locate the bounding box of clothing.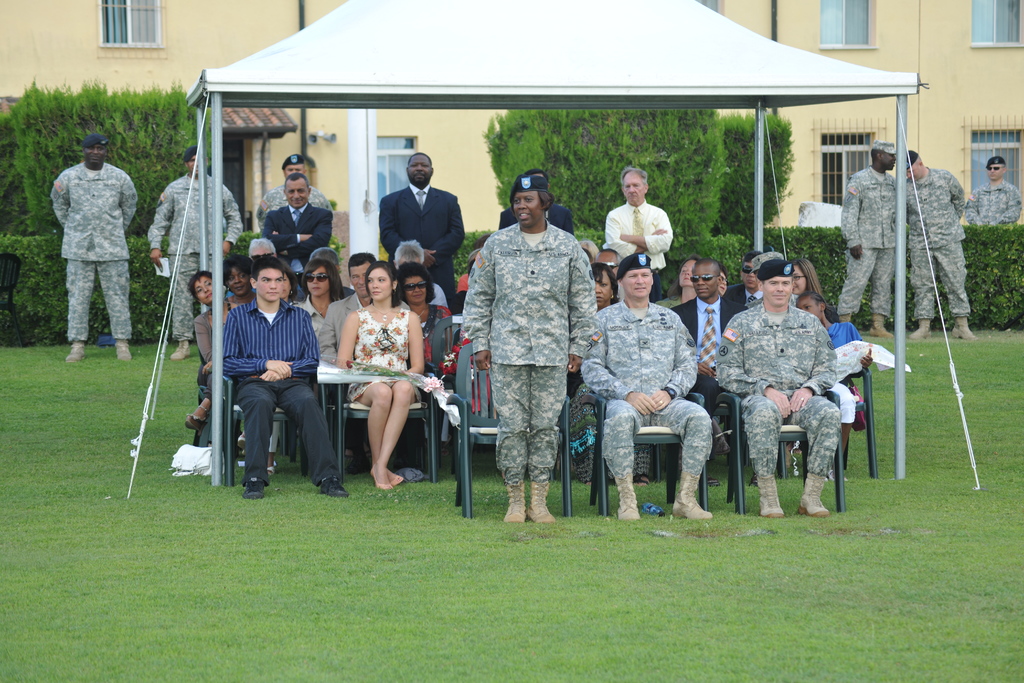
Bounding box: BBox(712, 297, 844, 482).
